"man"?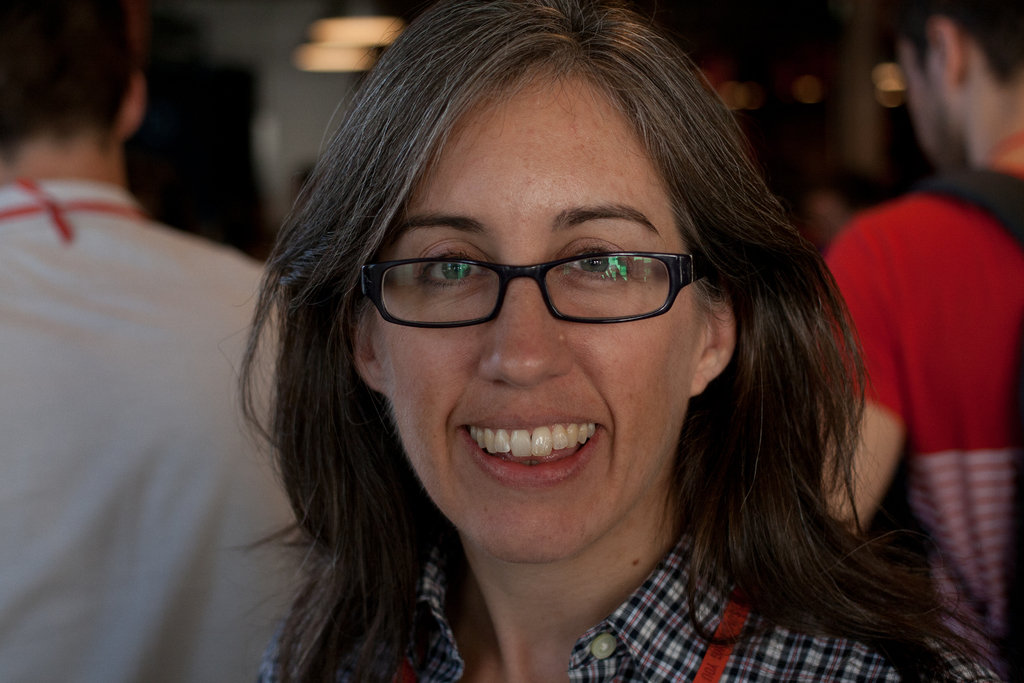
Rect(814, 0, 1023, 671)
